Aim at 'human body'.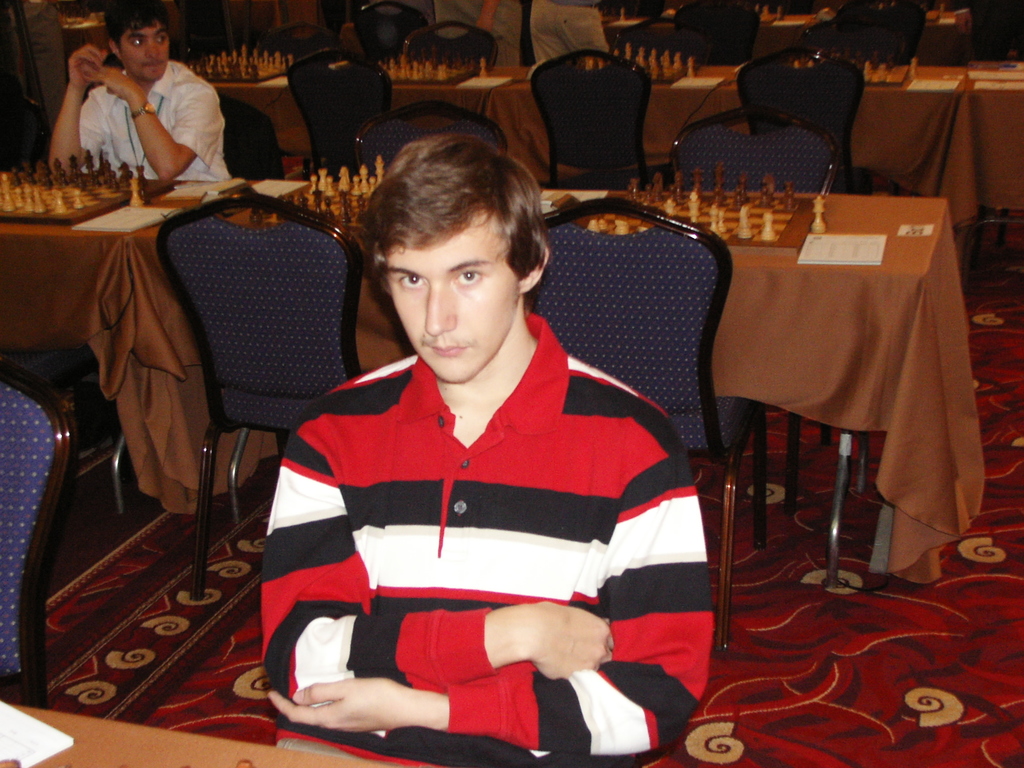
Aimed at bbox(255, 184, 696, 767).
